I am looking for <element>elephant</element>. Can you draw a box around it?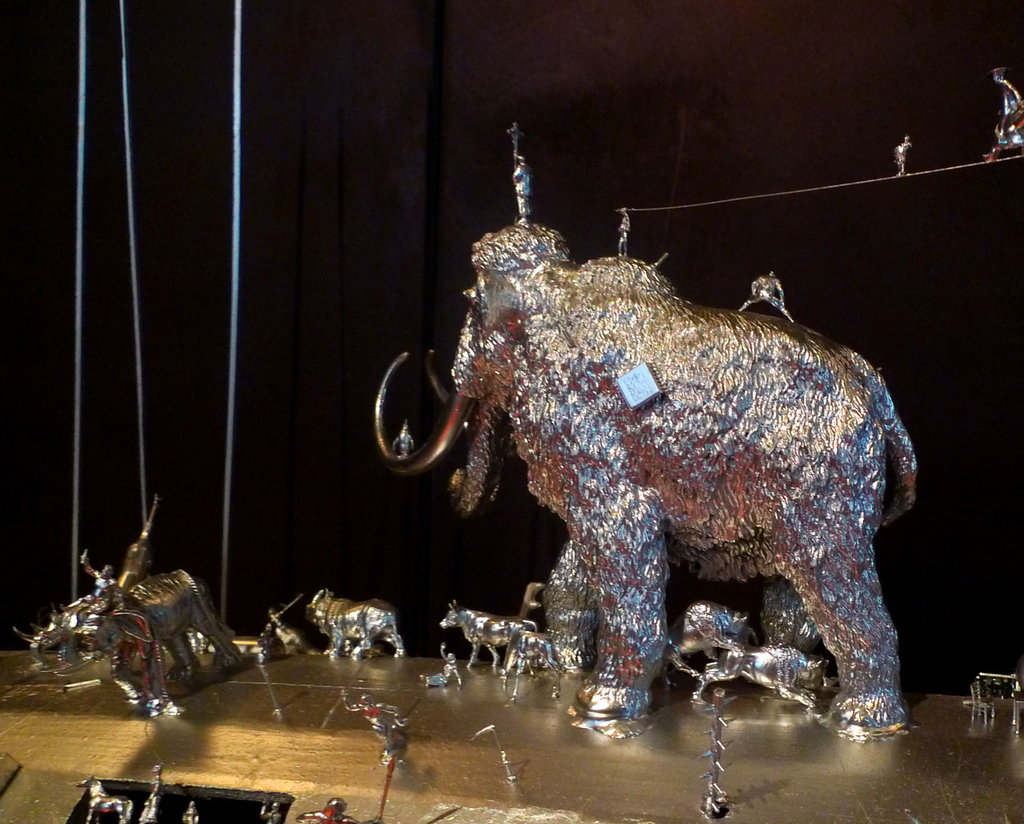
Sure, the bounding box is BBox(504, 634, 561, 704).
